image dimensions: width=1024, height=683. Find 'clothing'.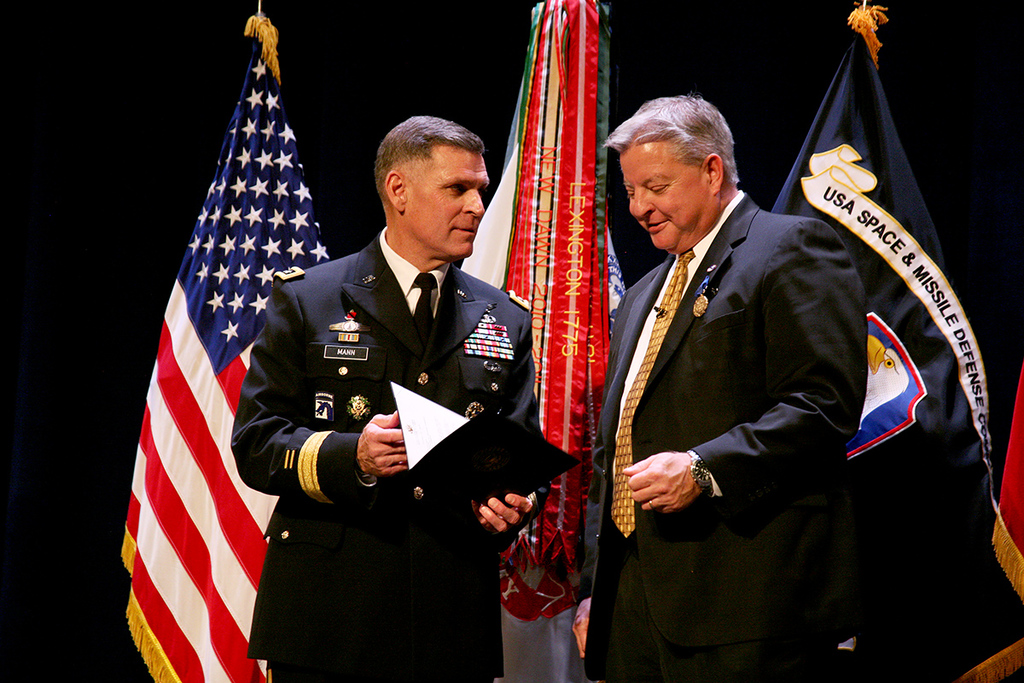
BBox(229, 215, 550, 661).
